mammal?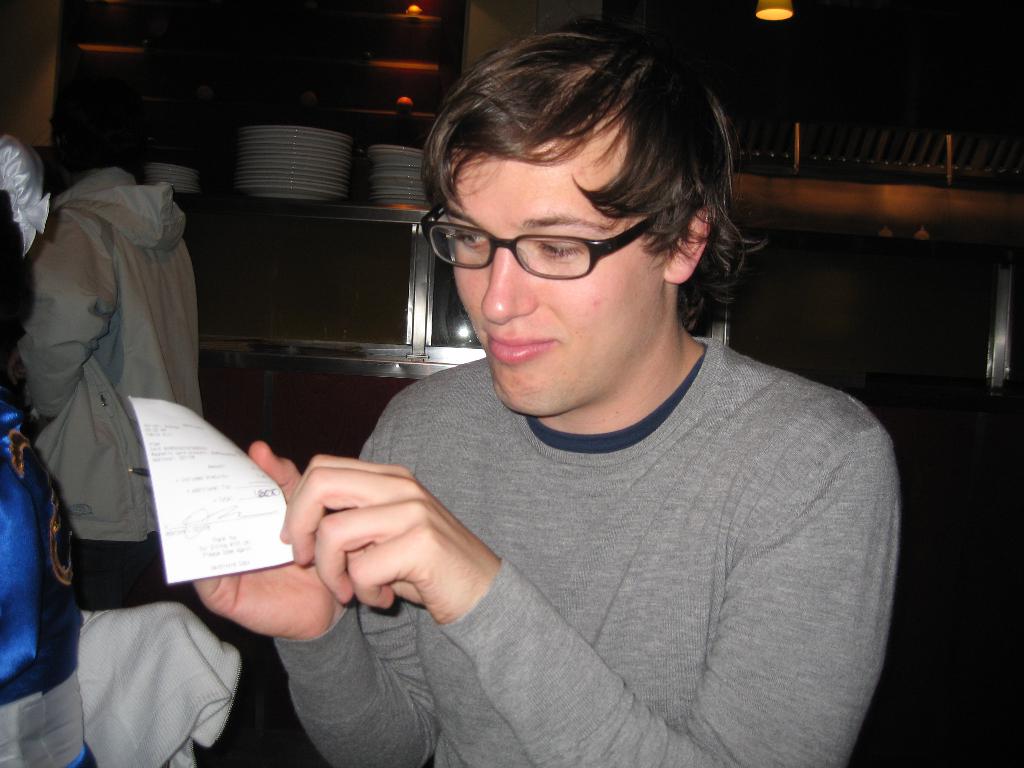
rect(188, 29, 906, 767)
